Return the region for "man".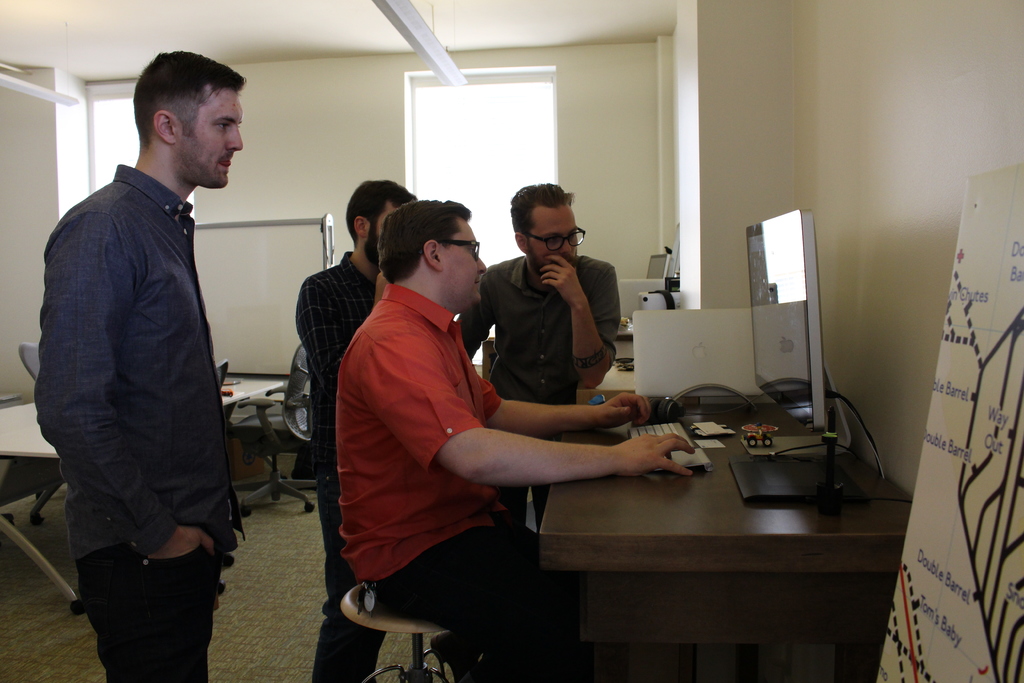
{"x1": 40, "y1": 40, "x2": 282, "y2": 682}.
